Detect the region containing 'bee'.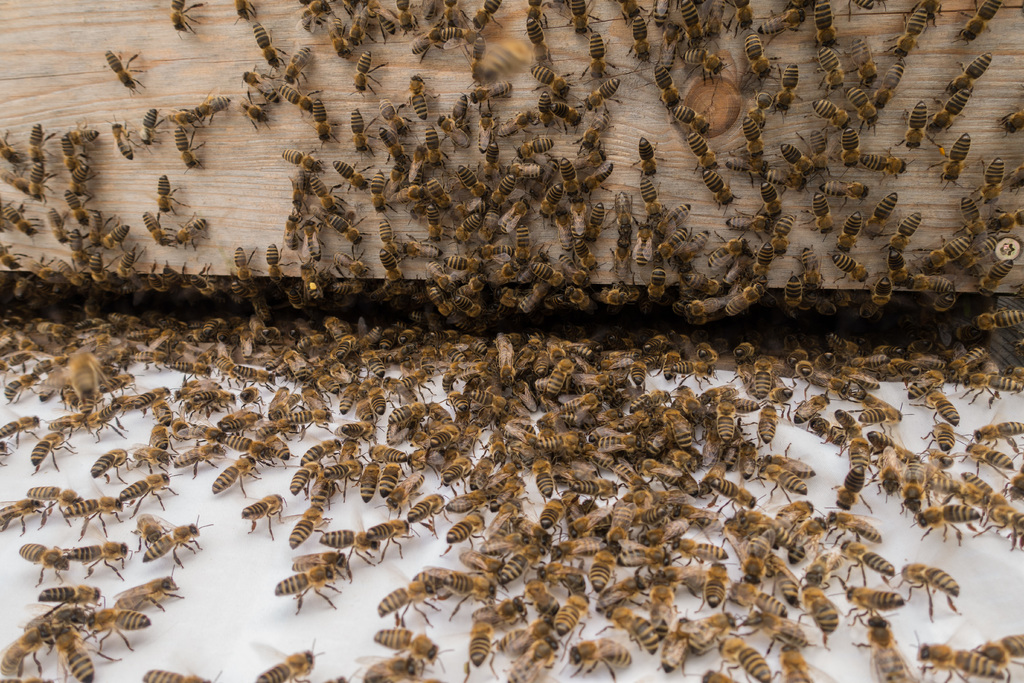
select_region(877, 446, 906, 500).
